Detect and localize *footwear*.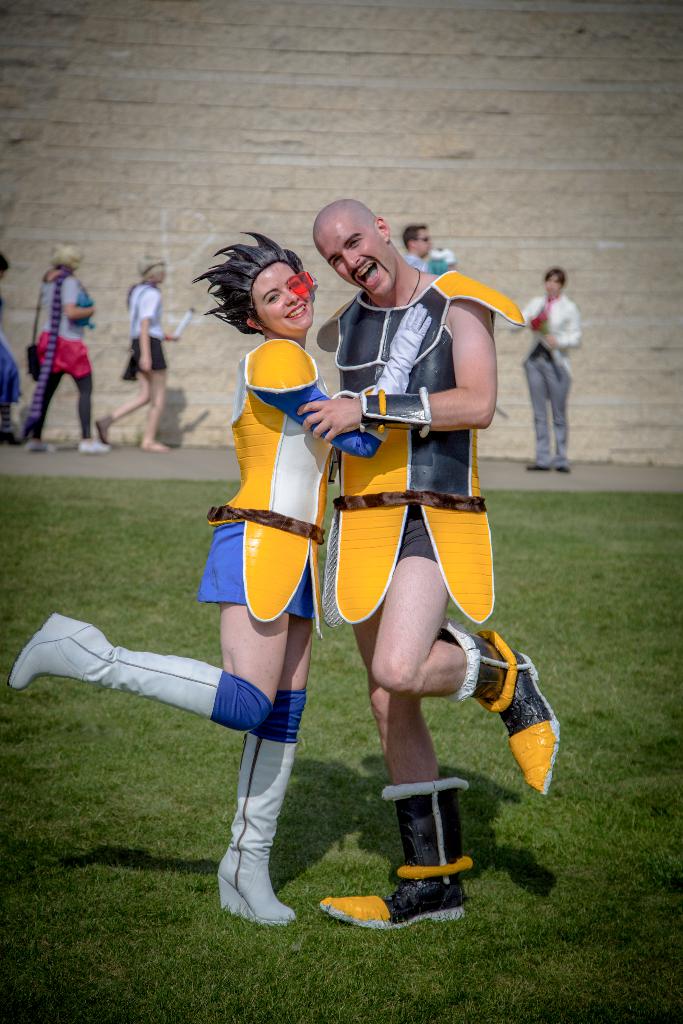
Localized at locate(491, 648, 561, 798).
